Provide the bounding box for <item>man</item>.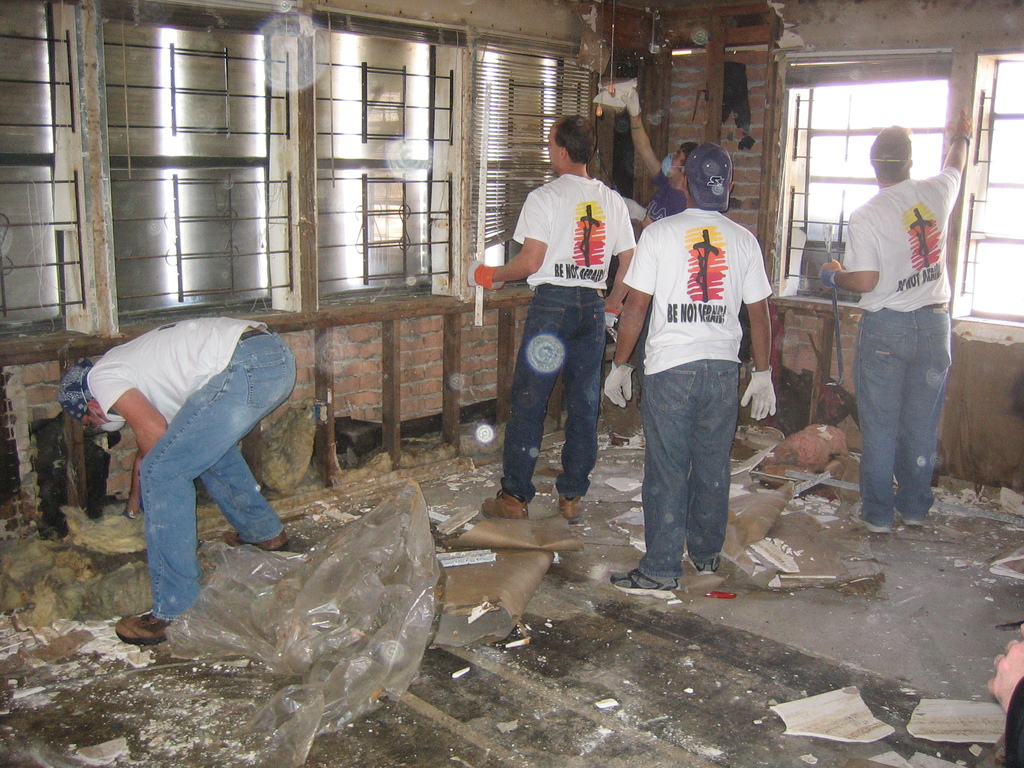
left=56, top=318, right=298, bottom=645.
